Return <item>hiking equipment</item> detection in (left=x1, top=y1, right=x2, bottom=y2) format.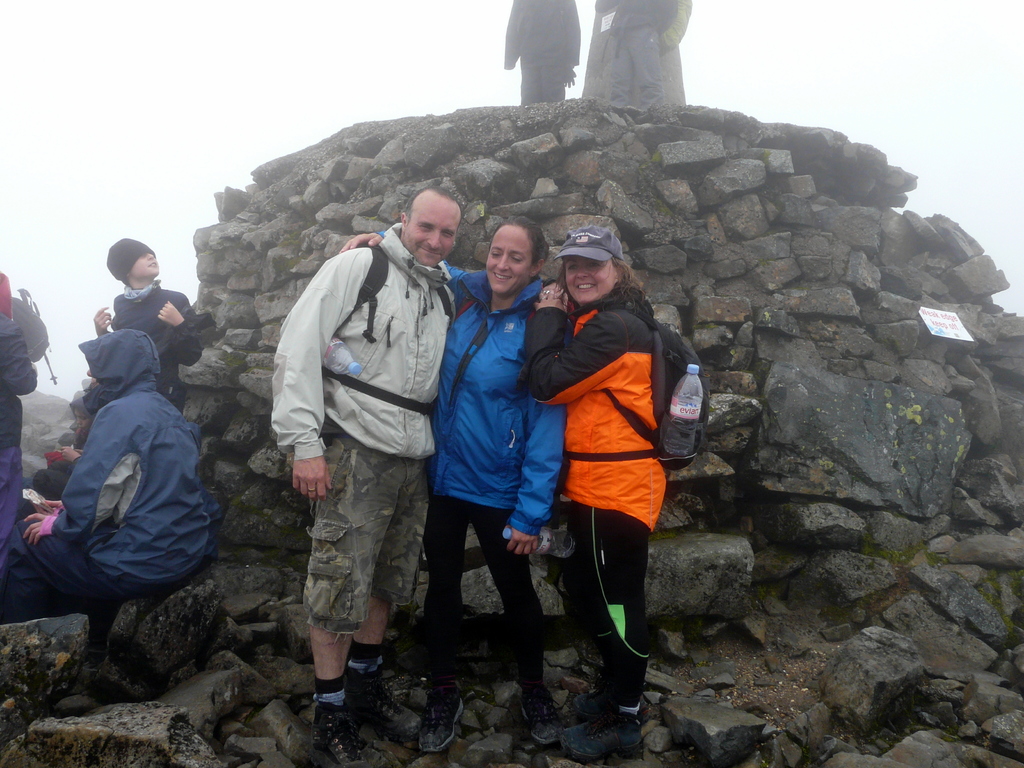
(left=340, top=671, right=419, bottom=737).
